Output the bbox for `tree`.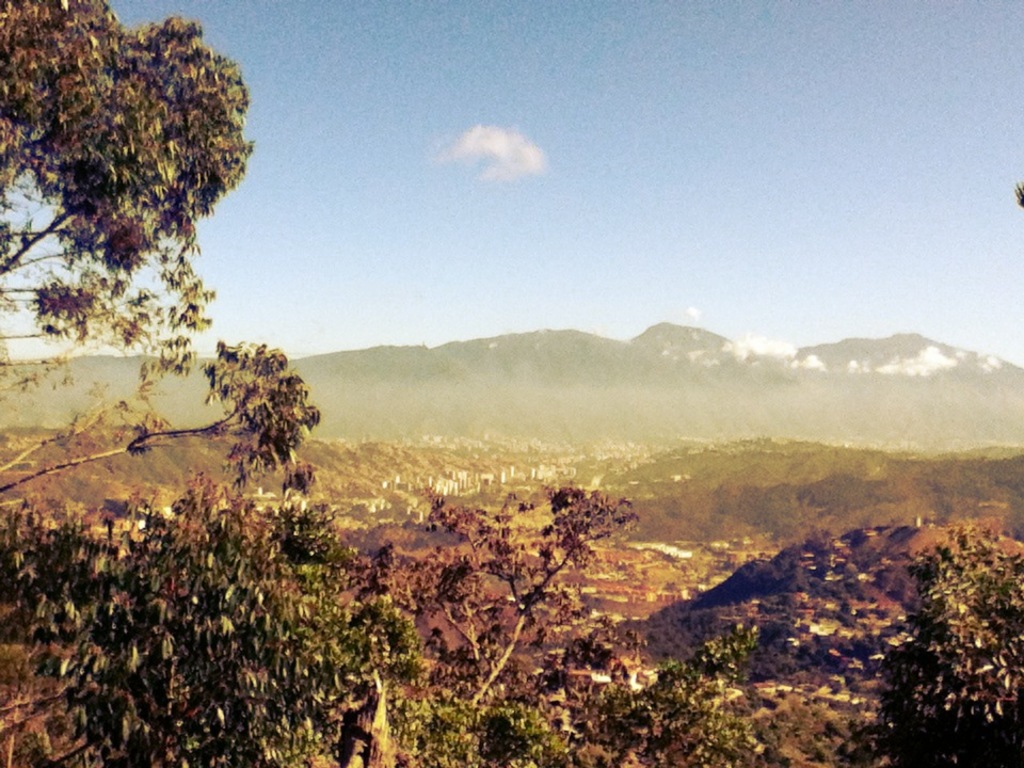
box=[378, 476, 643, 713].
